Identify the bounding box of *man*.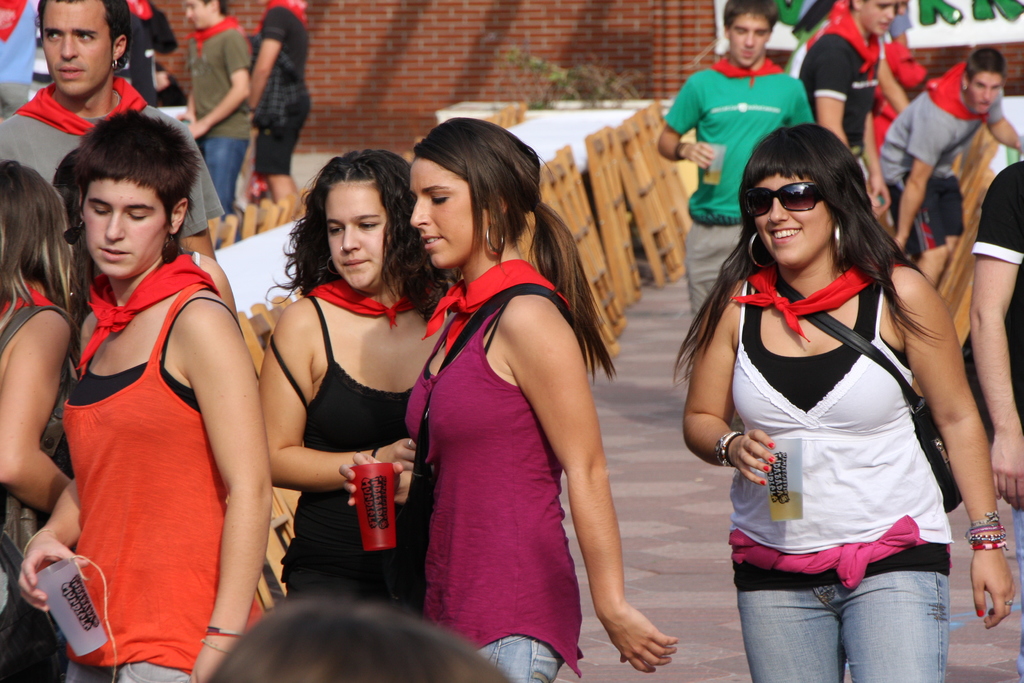
[left=788, top=0, right=897, bottom=232].
